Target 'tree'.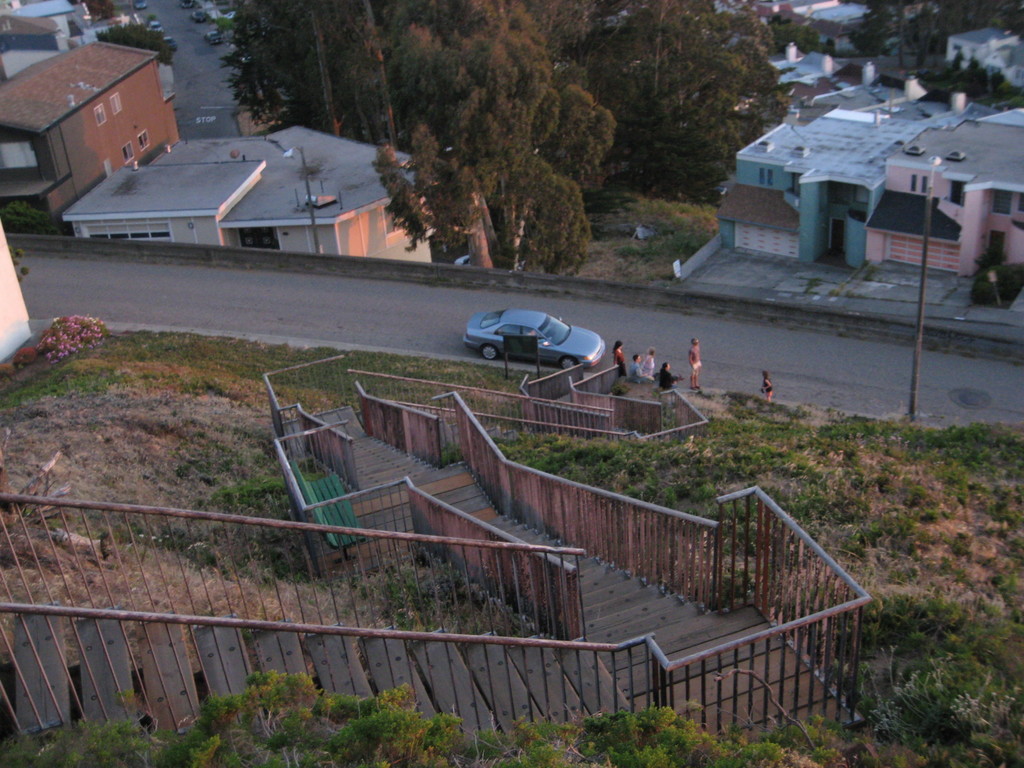
Target region: (113,11,164,64).
